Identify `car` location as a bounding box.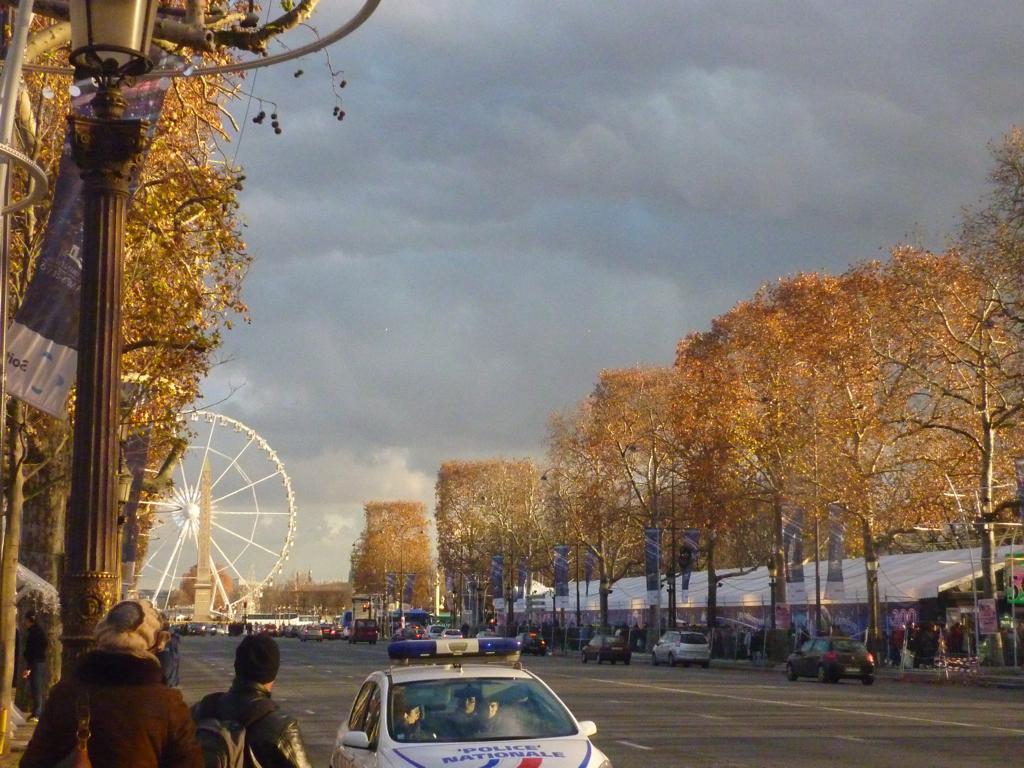
(575,635,633,656).
